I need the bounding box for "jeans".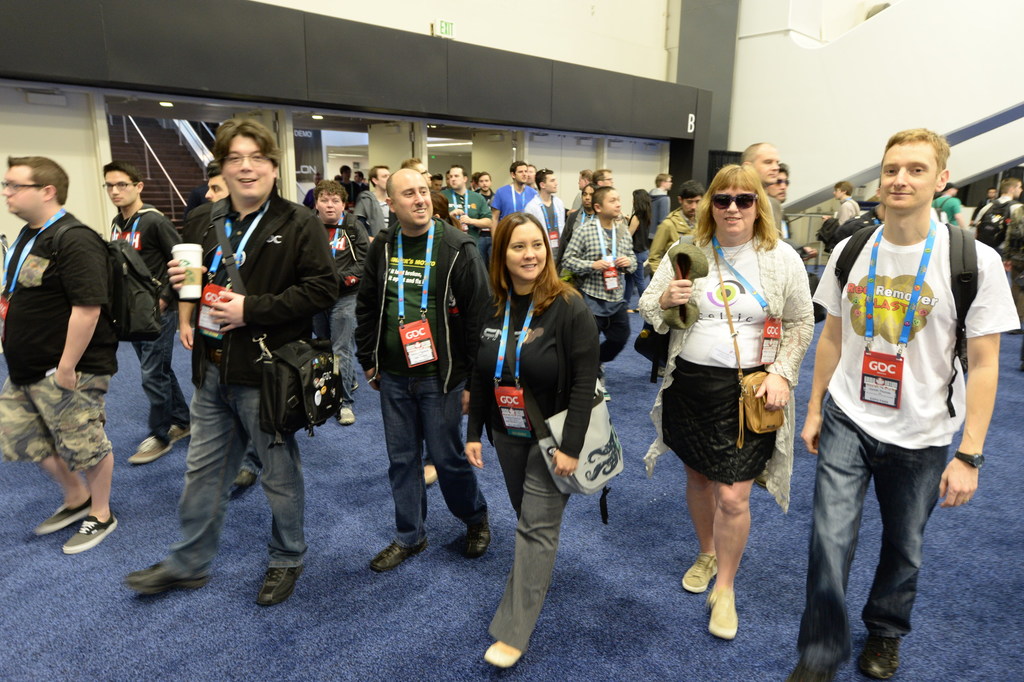
Here it is: (left=153, top=360, right=312, bottom=579).
